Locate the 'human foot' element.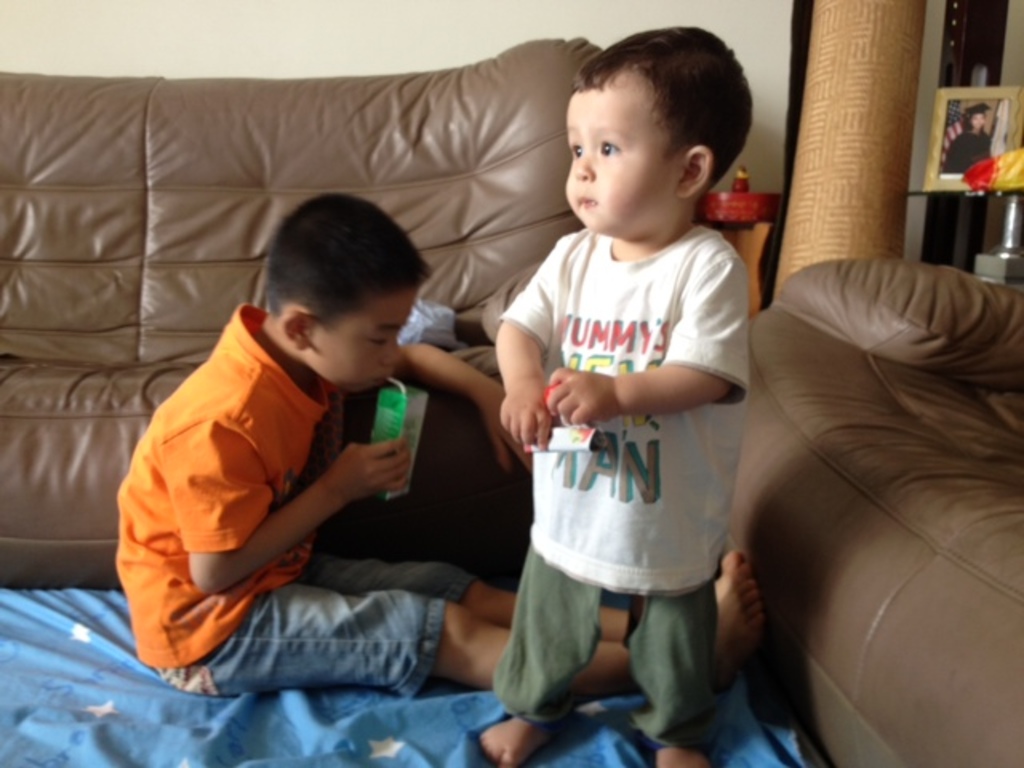
Element bbox: rect(715, 566, 763, 696).
